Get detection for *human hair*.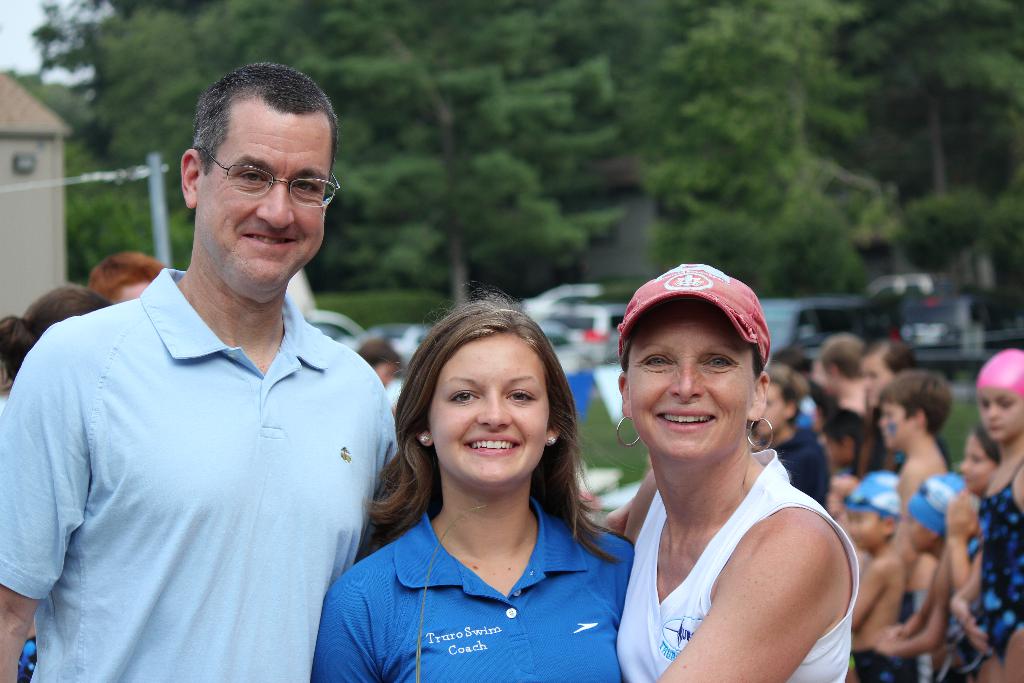
Detection: bbox=(858, 332, 920, 375).
